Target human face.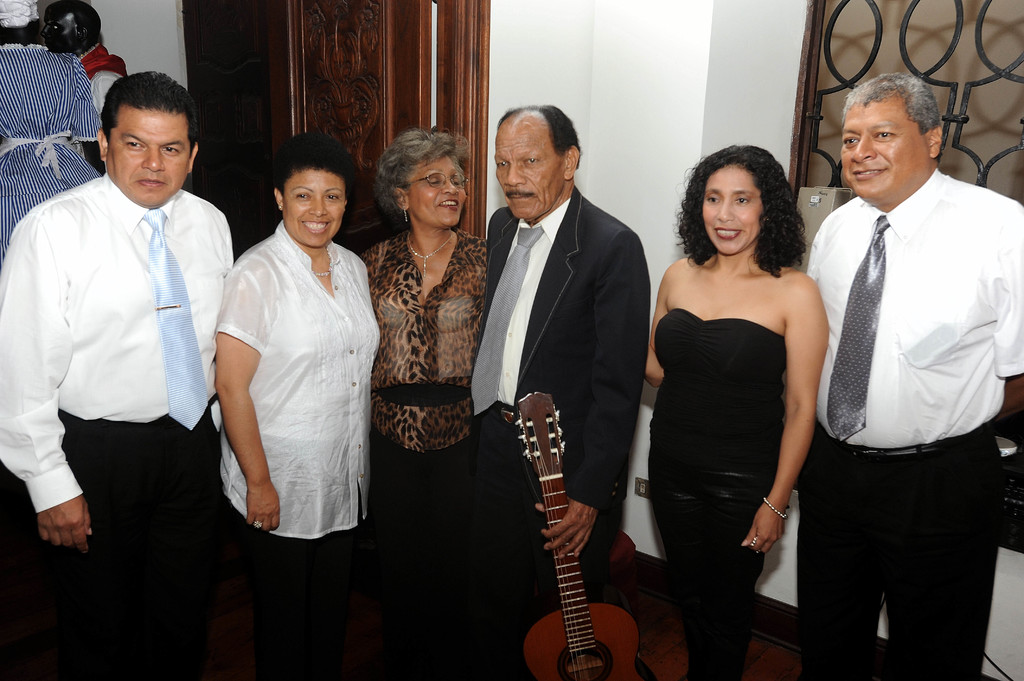
Target region: crop(702, 165, 762, 254).
